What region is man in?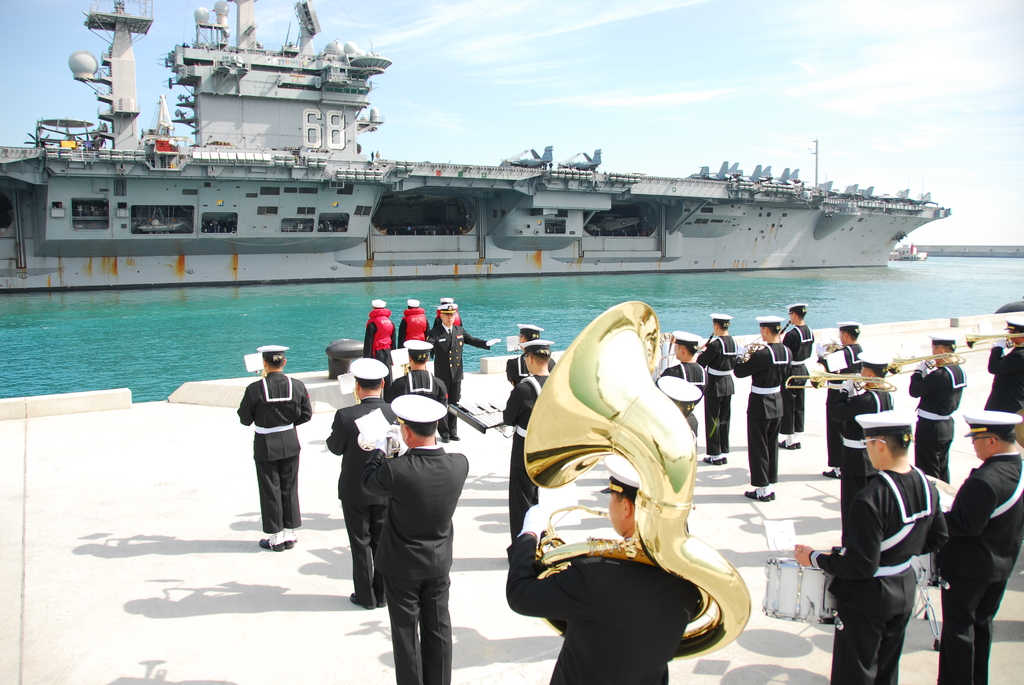
locate(424, 299, 502, 427).
